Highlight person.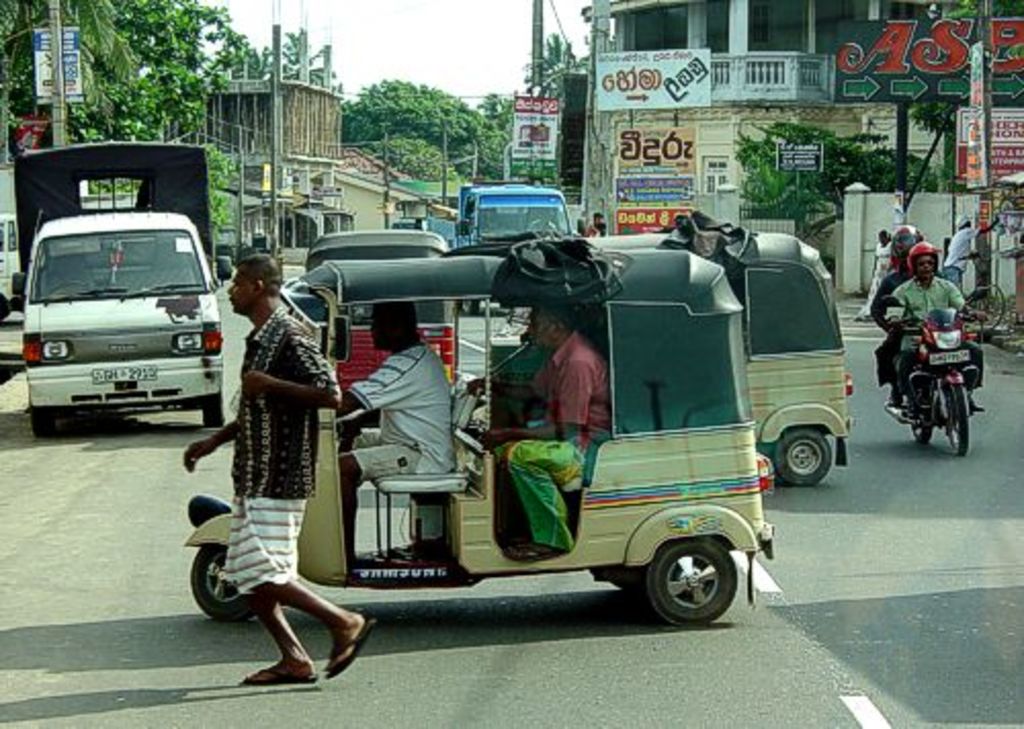
Highlighted region: [x1=586, y1=209, x2=606, y2=238].
